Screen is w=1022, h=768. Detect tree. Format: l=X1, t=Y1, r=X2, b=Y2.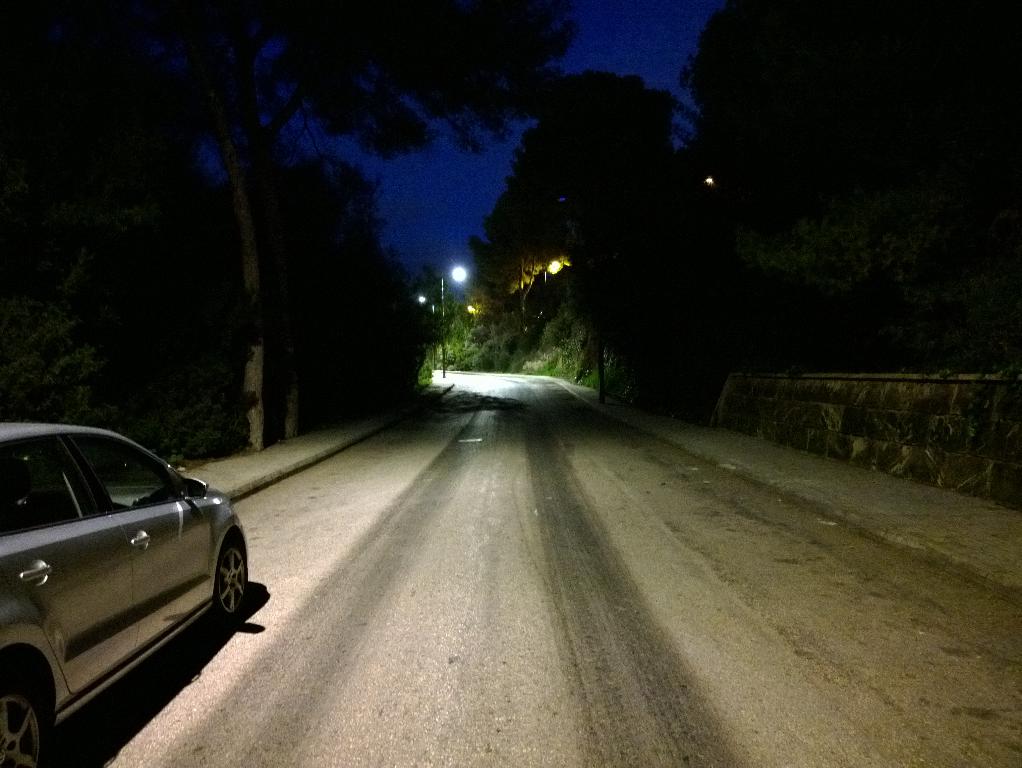
l=0, t=3, r=588, b=462.
